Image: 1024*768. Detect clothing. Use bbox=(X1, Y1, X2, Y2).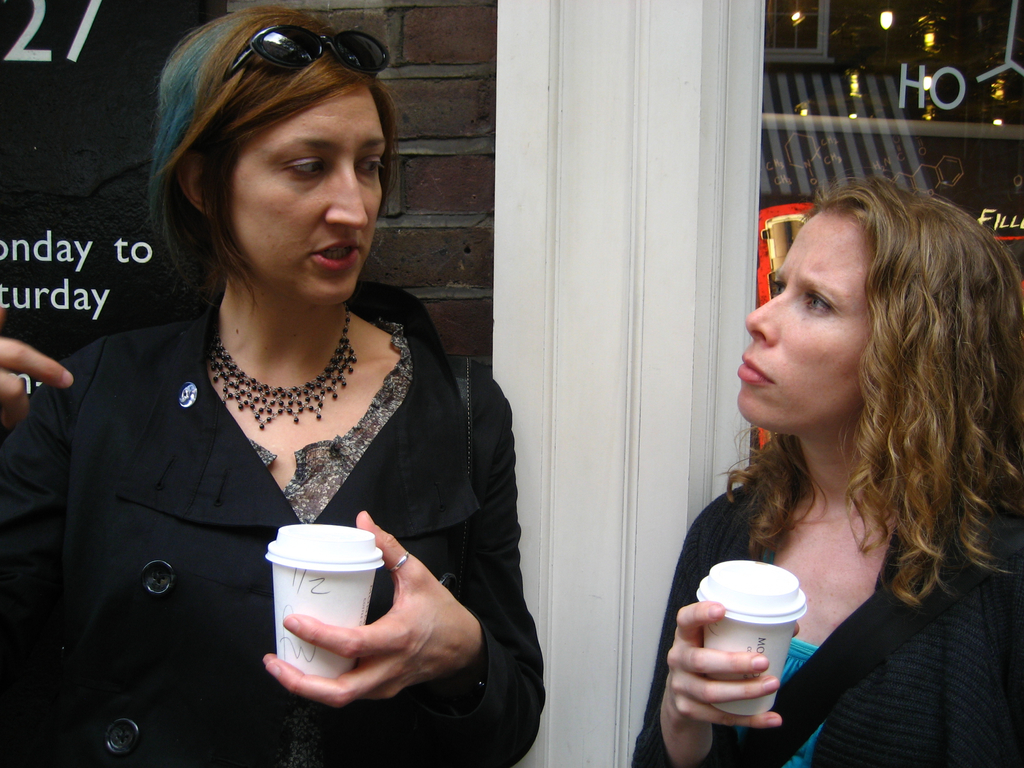
bbox=(0, 280, 549, 767).
